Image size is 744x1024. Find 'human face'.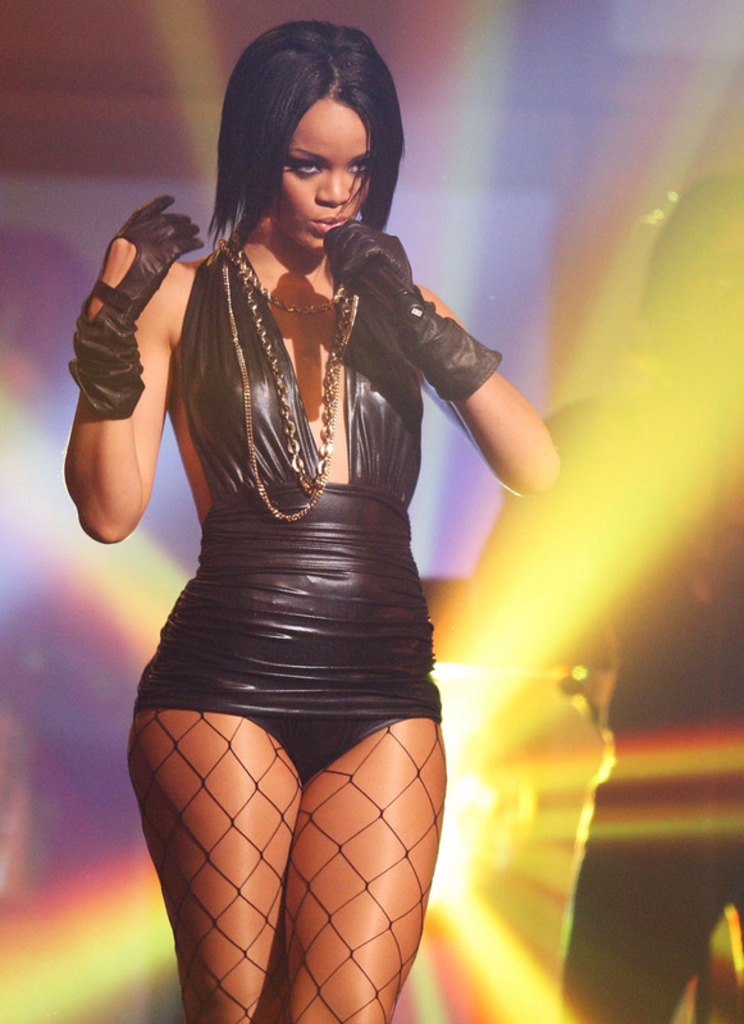
detection(274, 92, 391, 251).
